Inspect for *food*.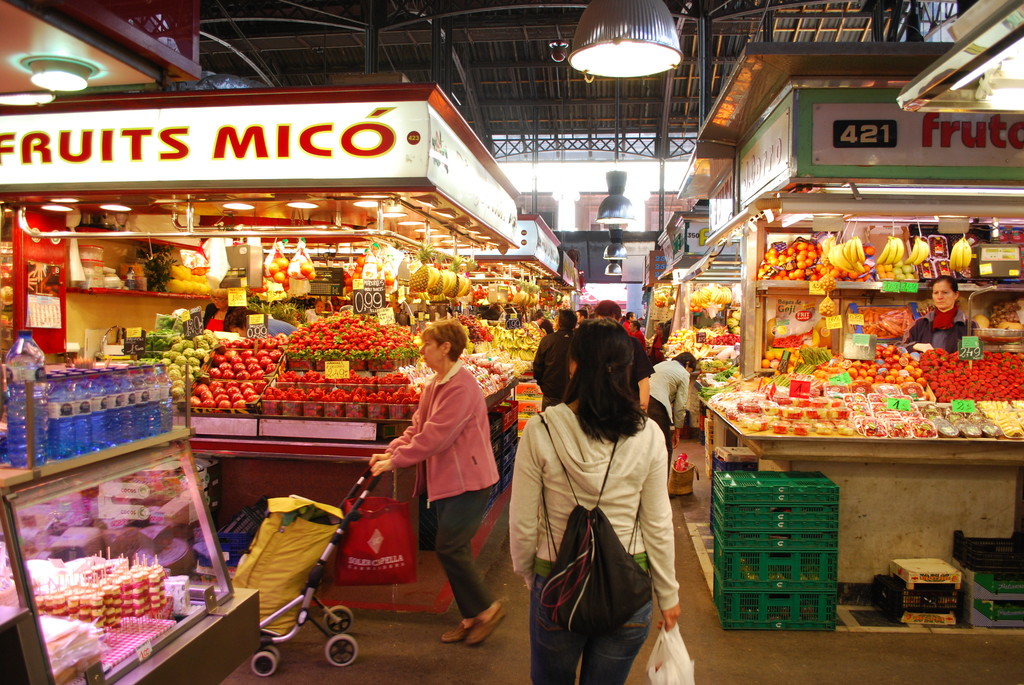
Inspection: select_region(275, 503, 340, 528).
